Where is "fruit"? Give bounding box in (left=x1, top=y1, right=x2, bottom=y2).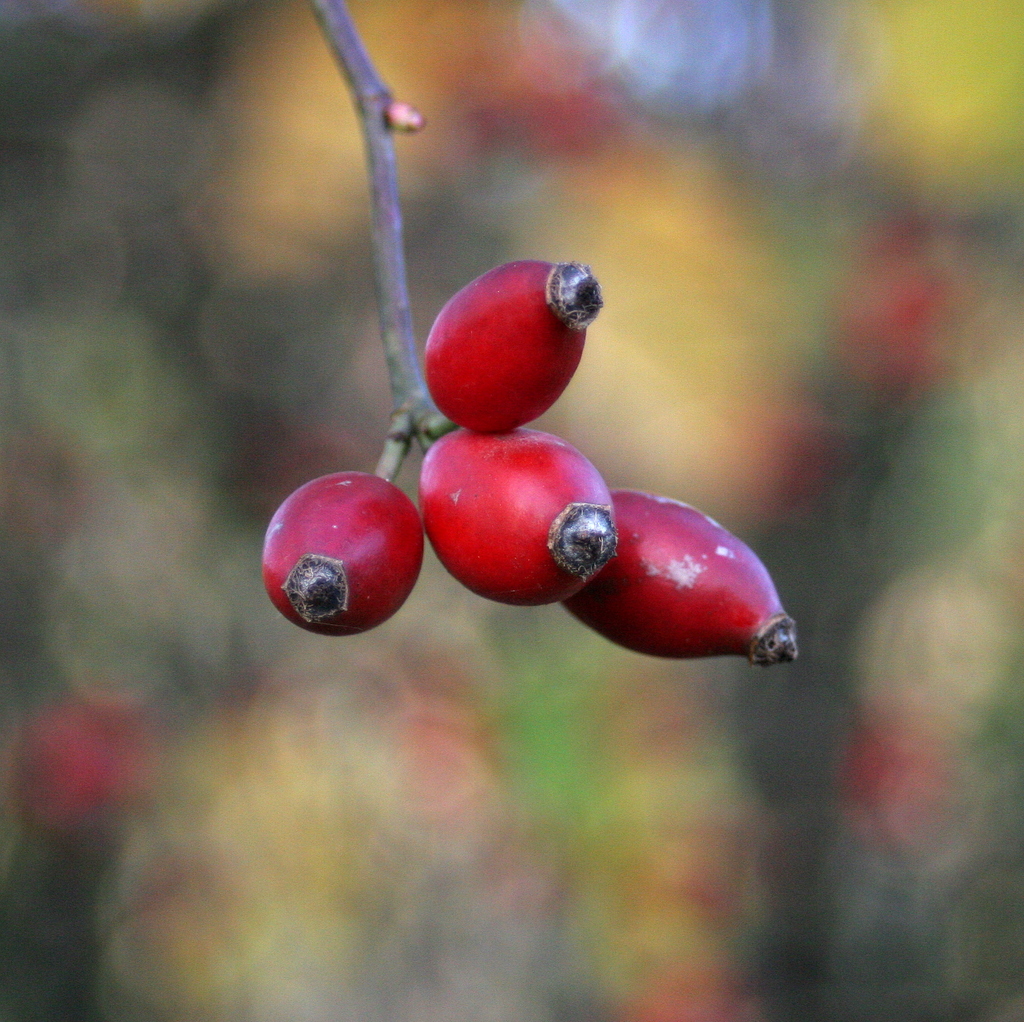
(left=424, top=250, right=612, bottom=430).
